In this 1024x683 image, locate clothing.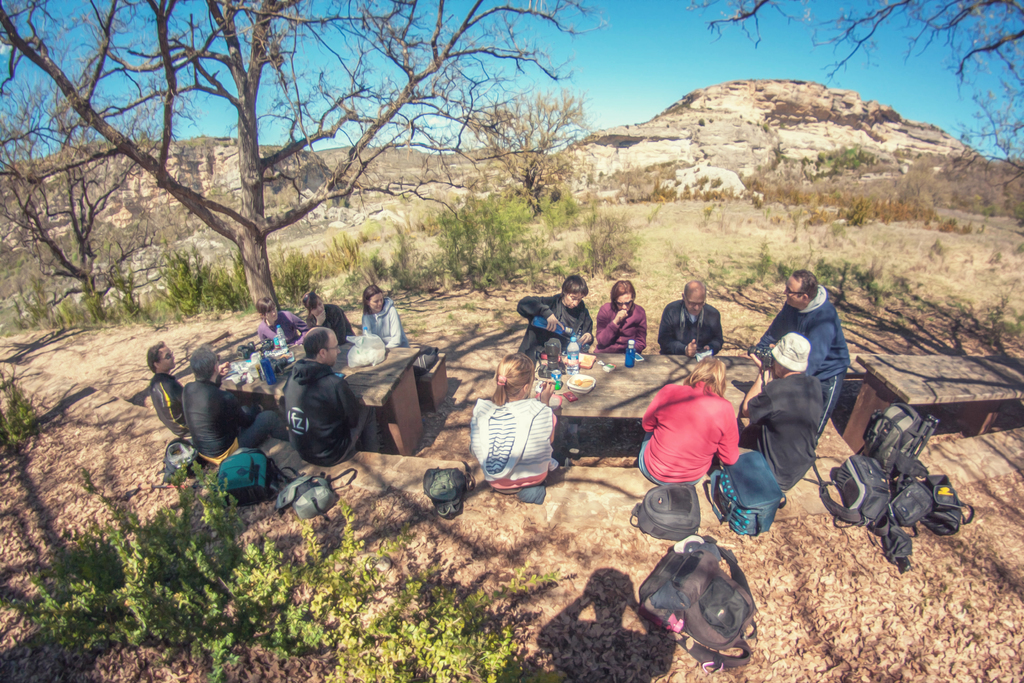
Bounding box: l=186, t=379, r=289, b=463.
